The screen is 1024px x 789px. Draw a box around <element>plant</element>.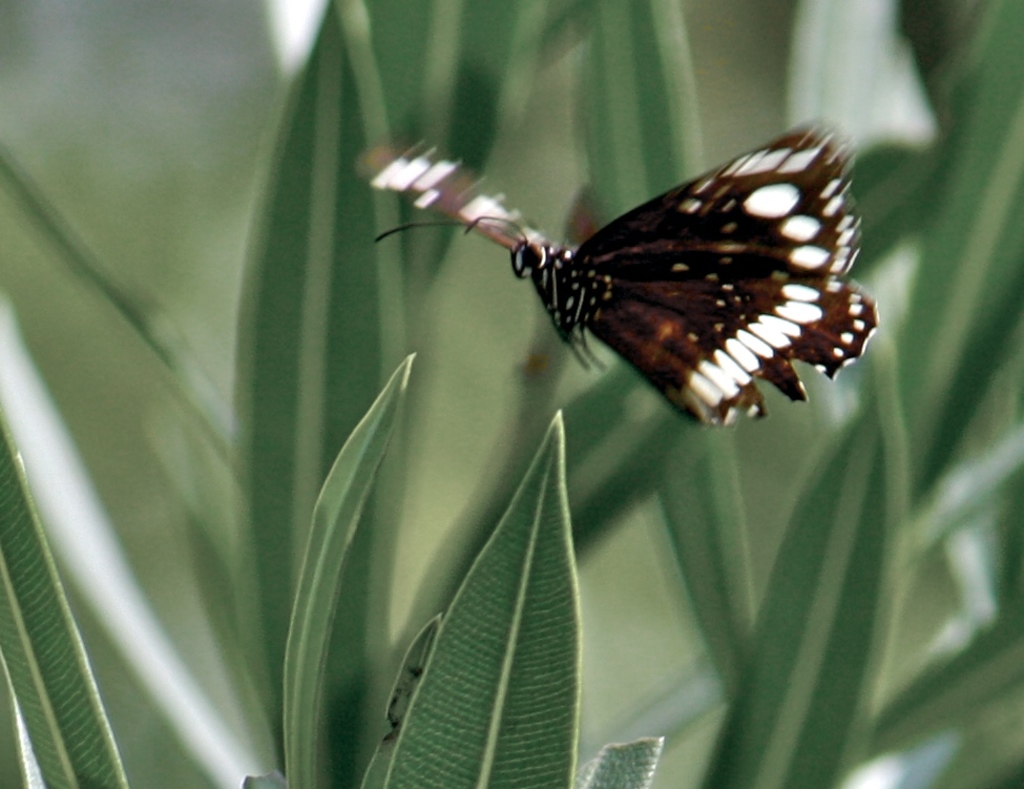
15:13:1023:770.
